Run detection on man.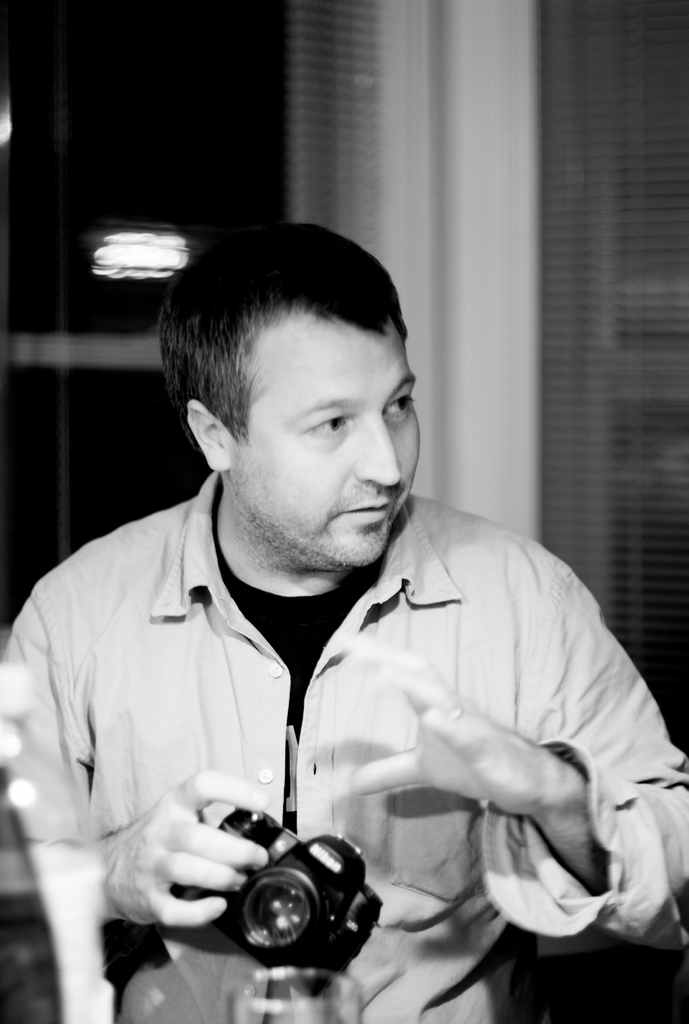
Result: {"x1": 16, "y1": 223, "x2": 666, "y2": 1023}.
